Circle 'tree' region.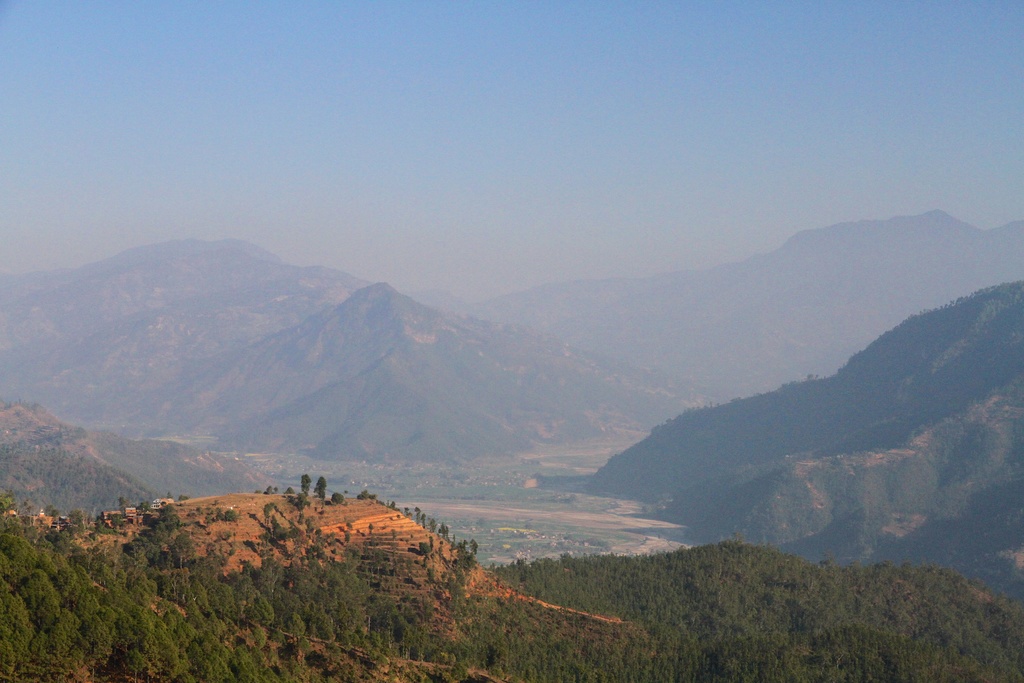
Region: left=336, top=493, right=339, bottom=499.
